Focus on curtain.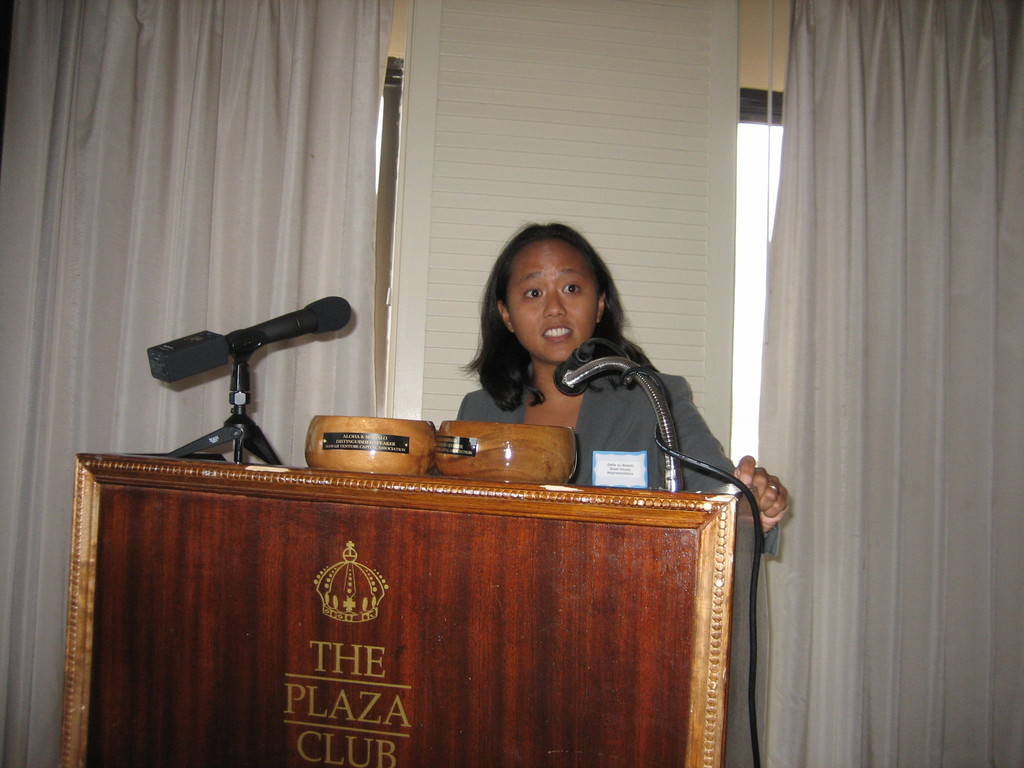
Focused at detection(755, 0, 1023, 767).
